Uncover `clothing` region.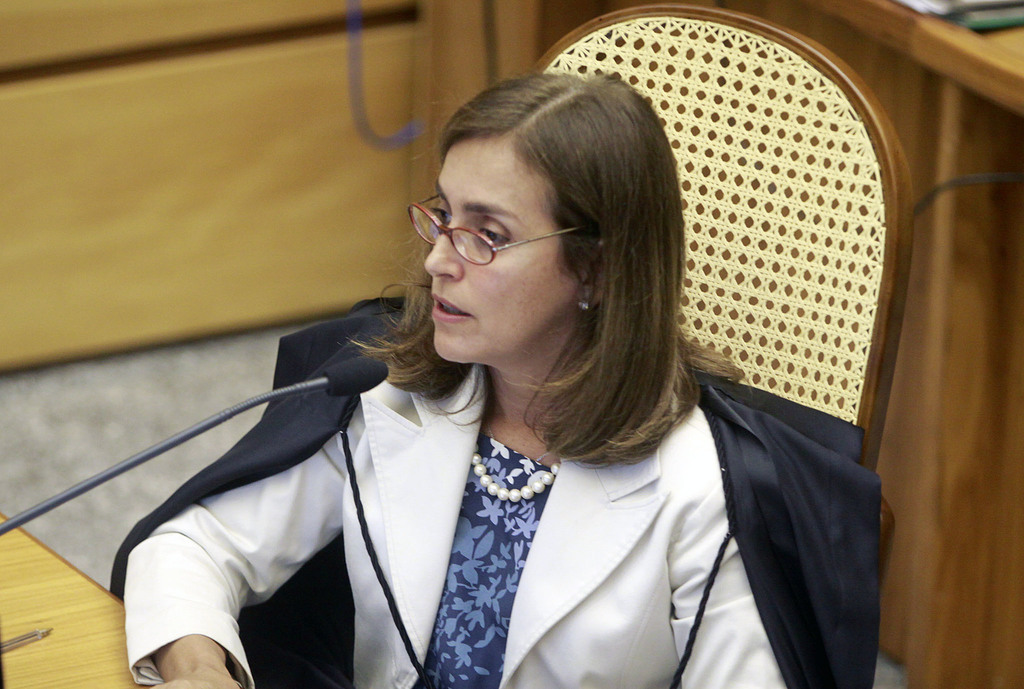
Uncovered: box(108, 331, 833, 683).
